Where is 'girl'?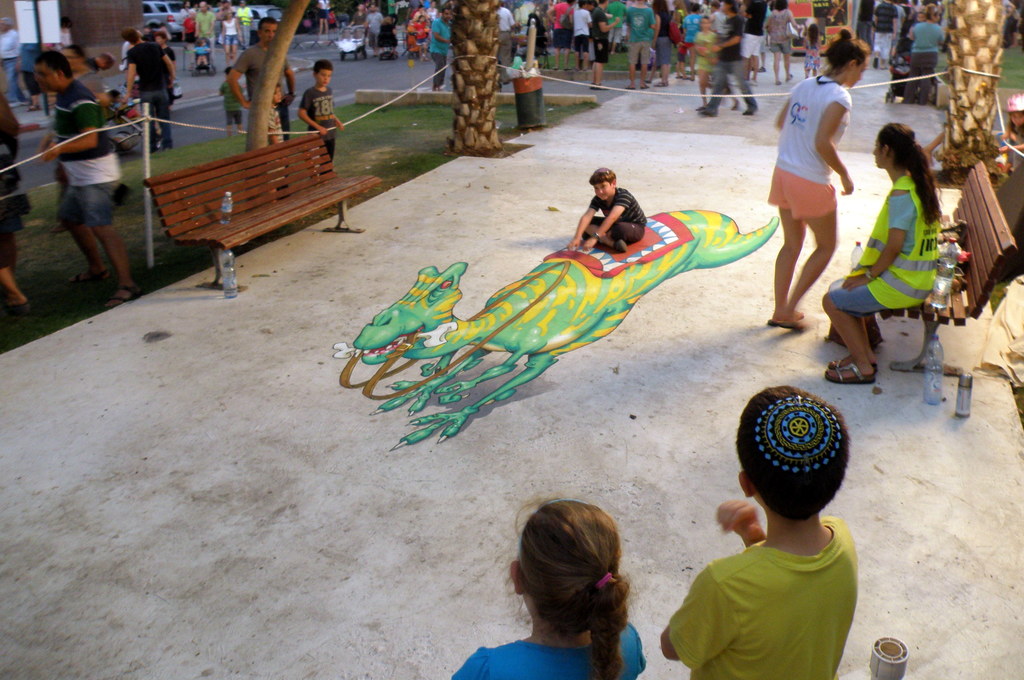
left=695, top=15, right=742, bottom=108.
